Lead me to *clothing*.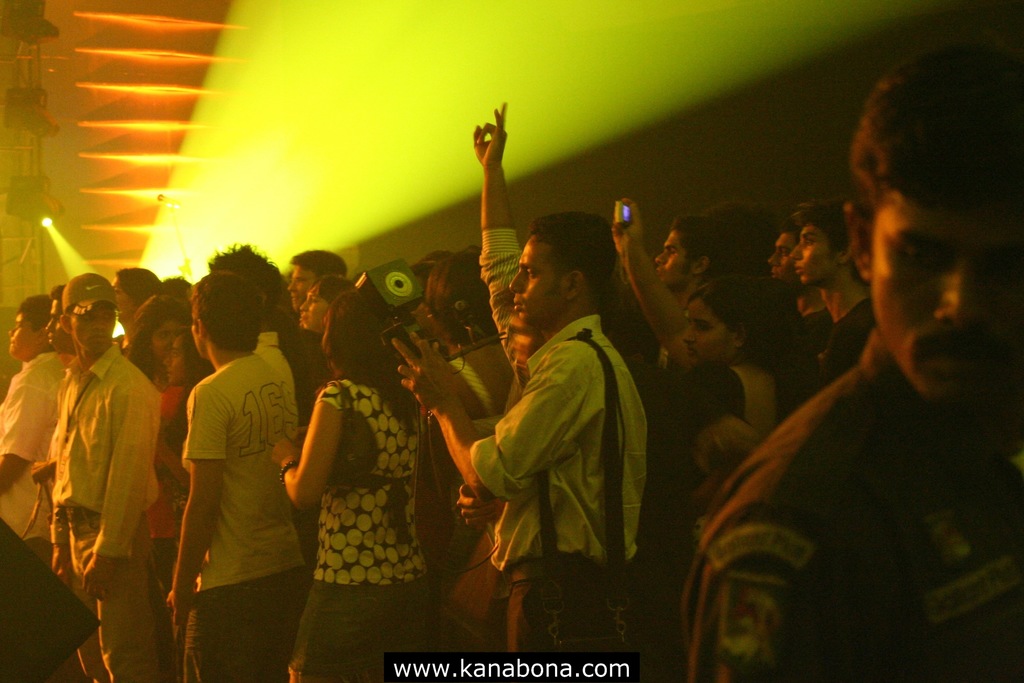
Lead to [left=156, top=333, right=311, bottom=682].
